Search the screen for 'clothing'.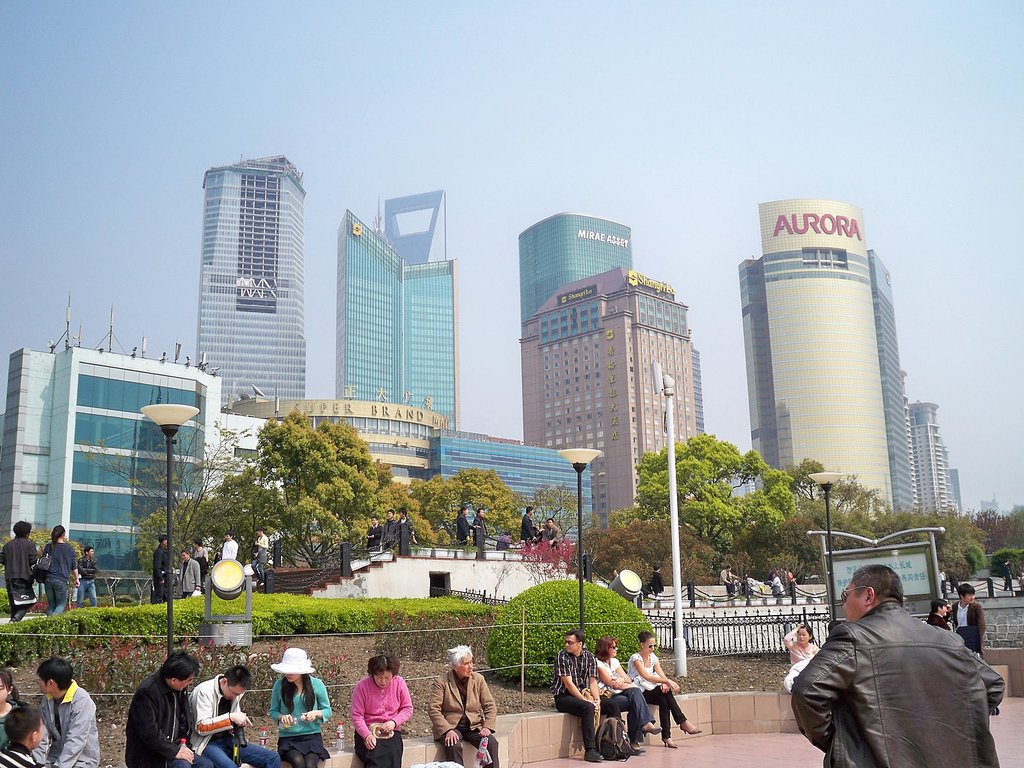
Found at crop(278, 675, 326, 732).
